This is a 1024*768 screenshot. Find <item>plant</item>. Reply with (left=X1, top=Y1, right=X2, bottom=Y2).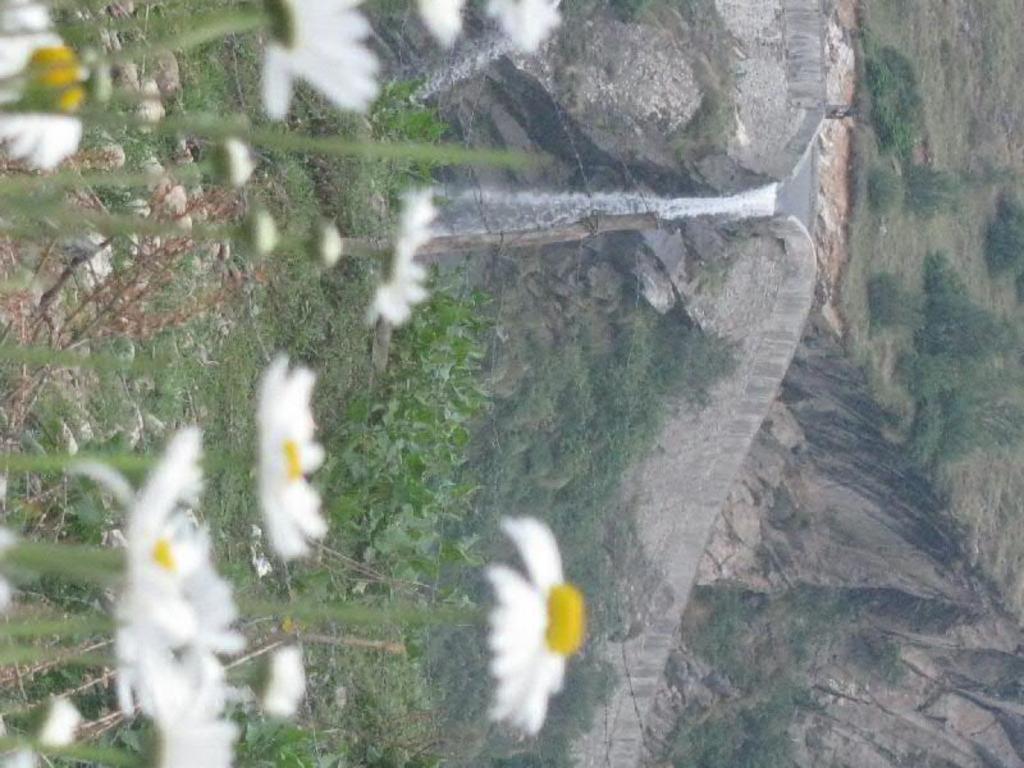
(left=855, top=0, right=933, bottom=165).
